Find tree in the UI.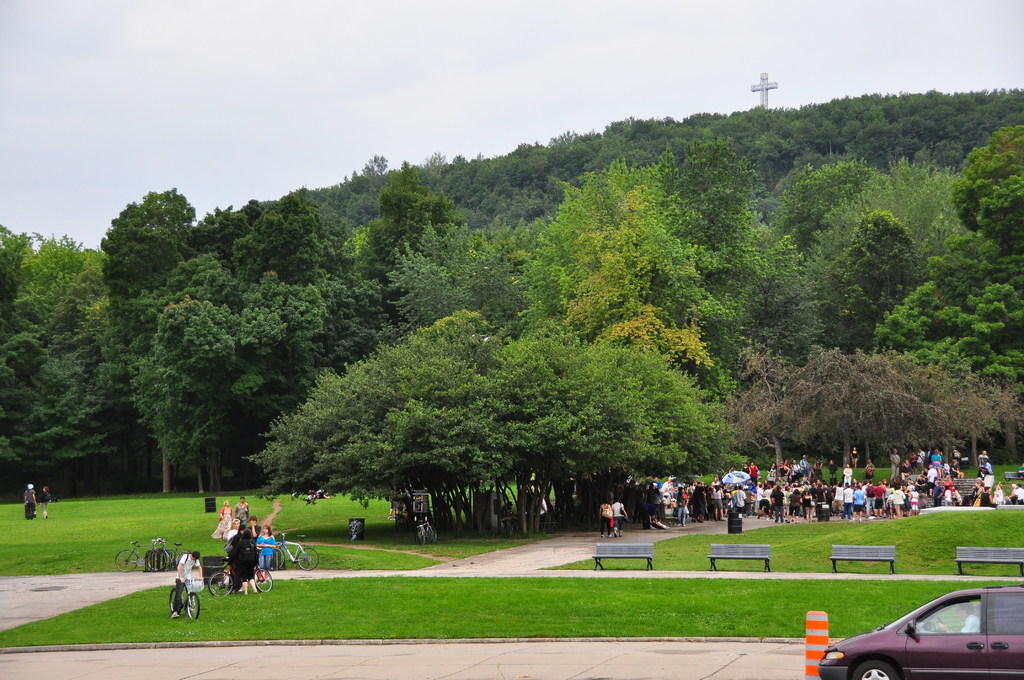
UI element at left=226, top=190, right=394, bottom=373.
